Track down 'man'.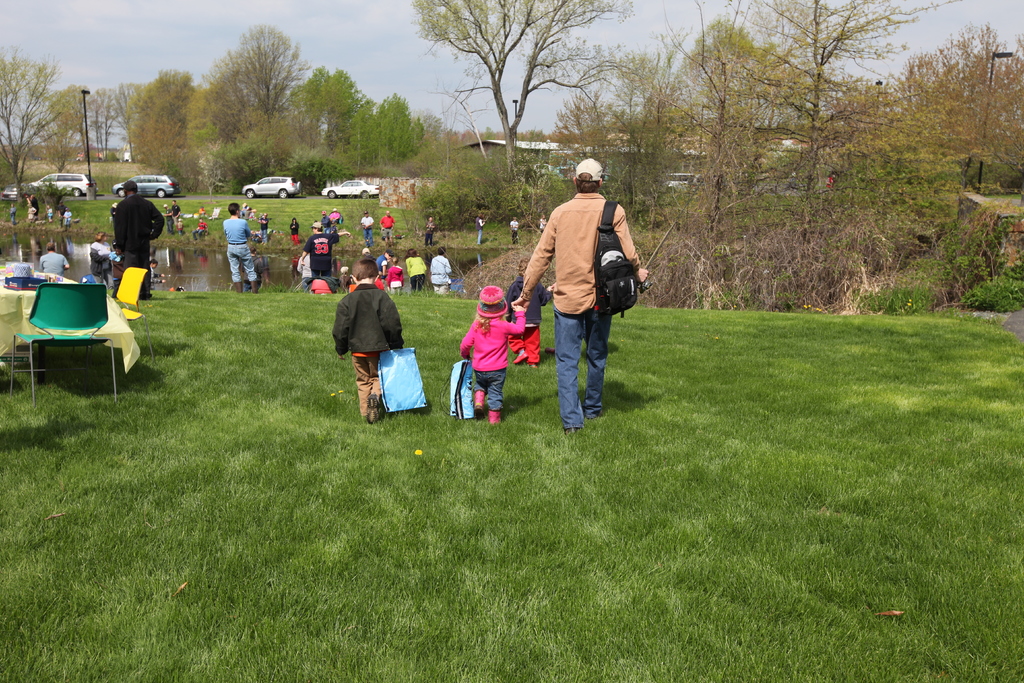
Tracked to x1=383, y1=208, x2=396, y2=240.
